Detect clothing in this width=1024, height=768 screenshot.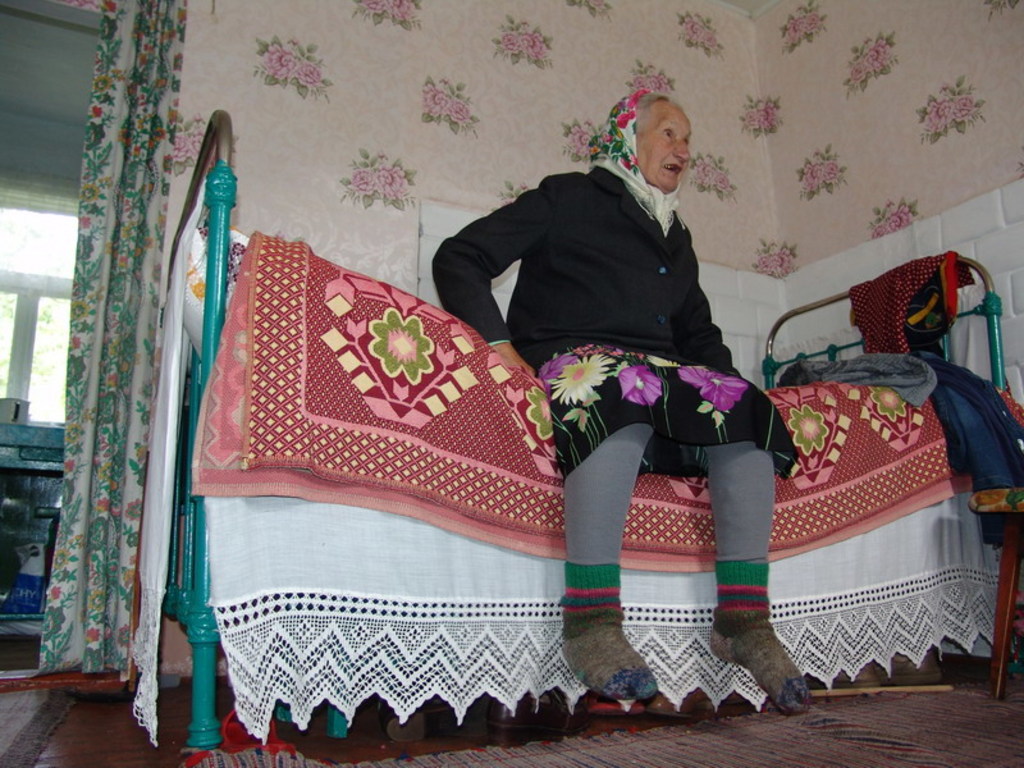
Detection: l=428, t=120, r=782, b=515.
